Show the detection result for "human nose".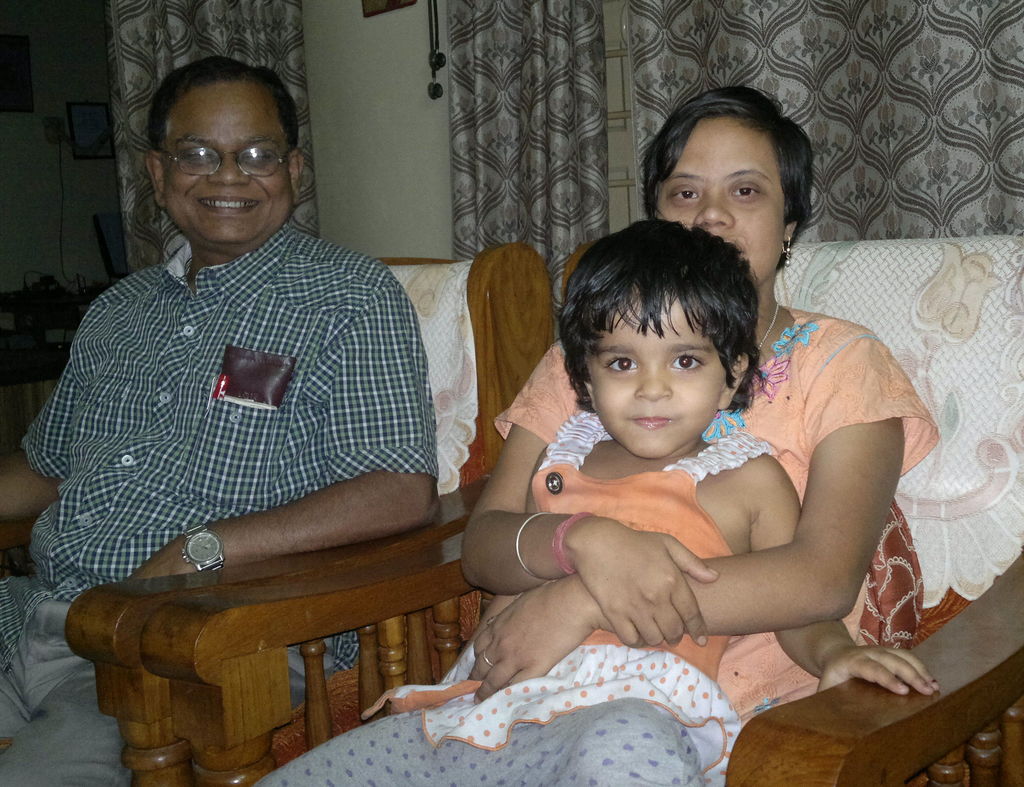
[634,366,672,399].
